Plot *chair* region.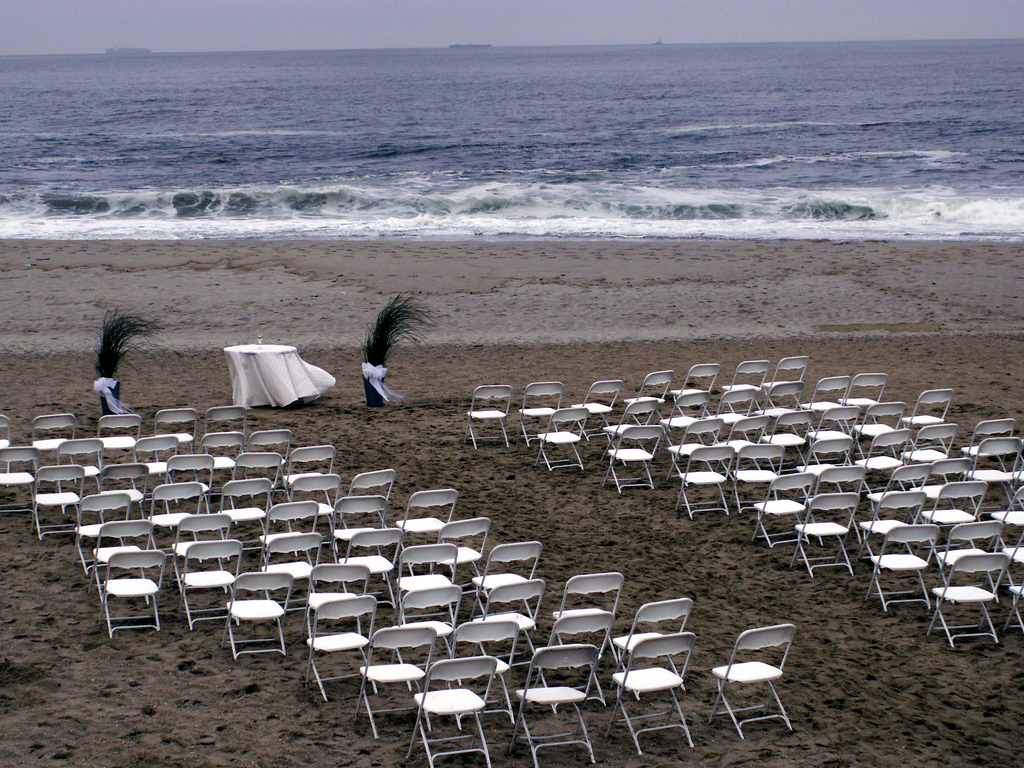
Plotted at pyautogui.locateOnScreen(765, 356, 806, 394).
